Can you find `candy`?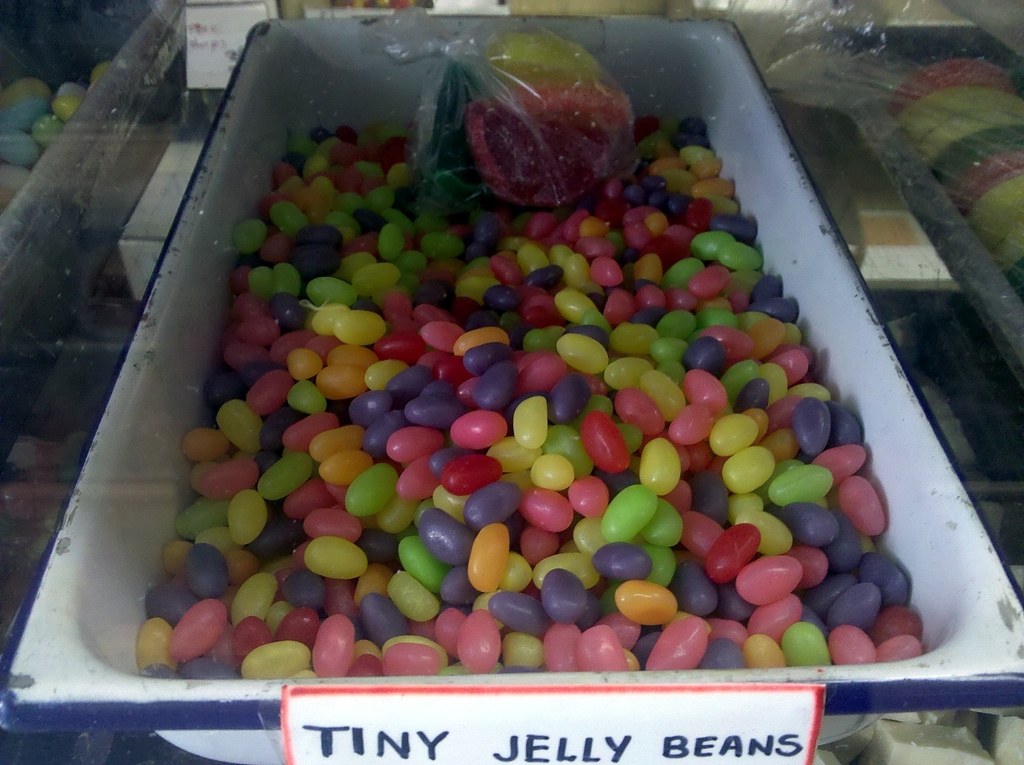
Yes, bounding box: detection(134, 94, 931, 676).
